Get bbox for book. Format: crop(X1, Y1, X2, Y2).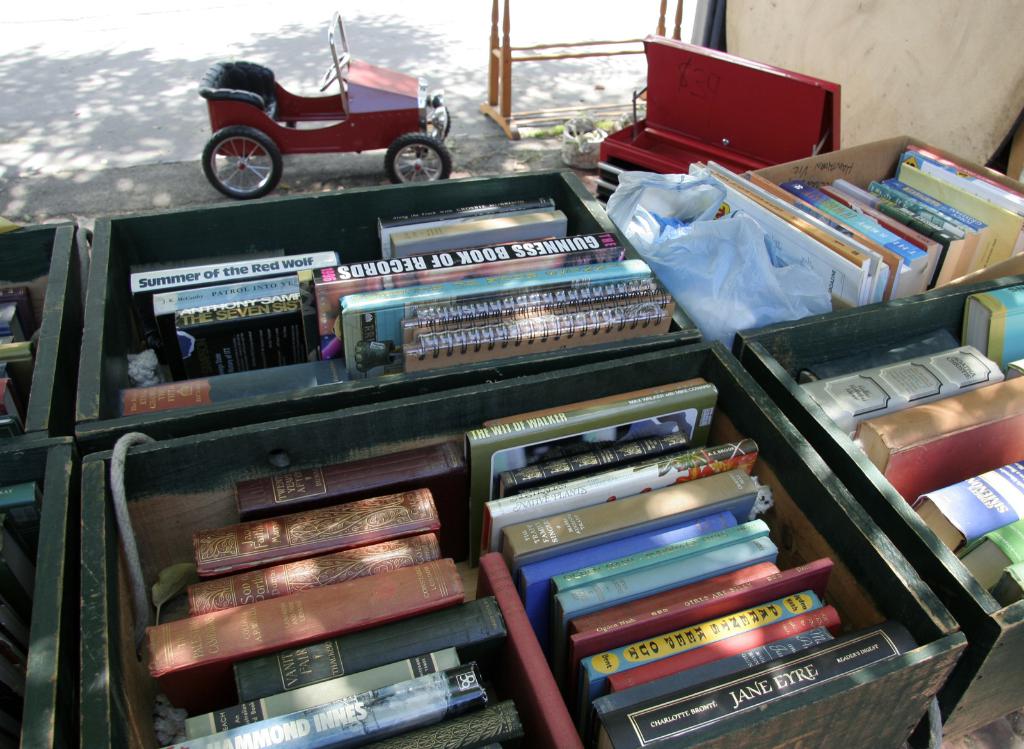
crop(559, 520, 779, 599).
